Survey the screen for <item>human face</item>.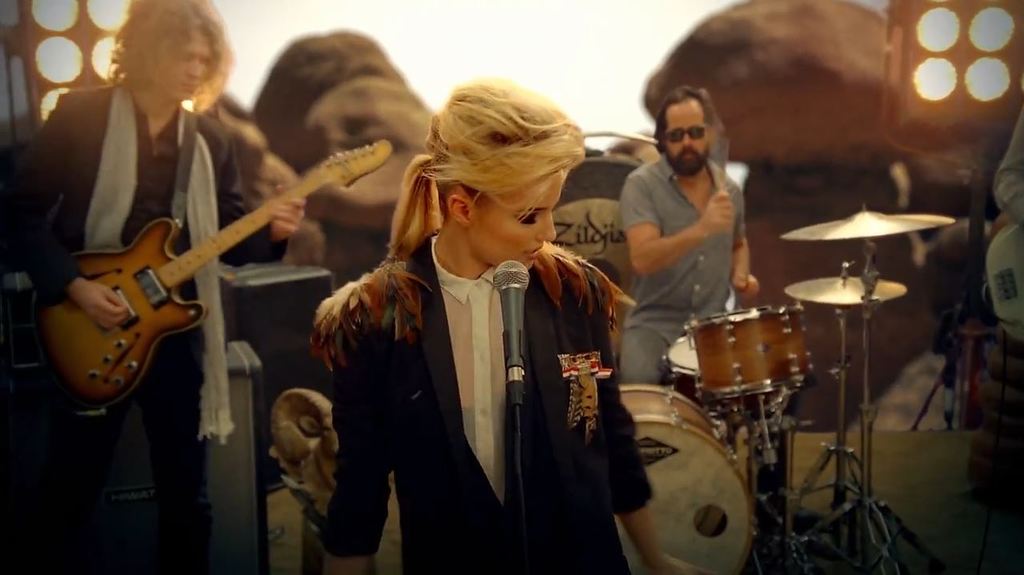
Survey found: l=151, t=27, r=209, b=105.
